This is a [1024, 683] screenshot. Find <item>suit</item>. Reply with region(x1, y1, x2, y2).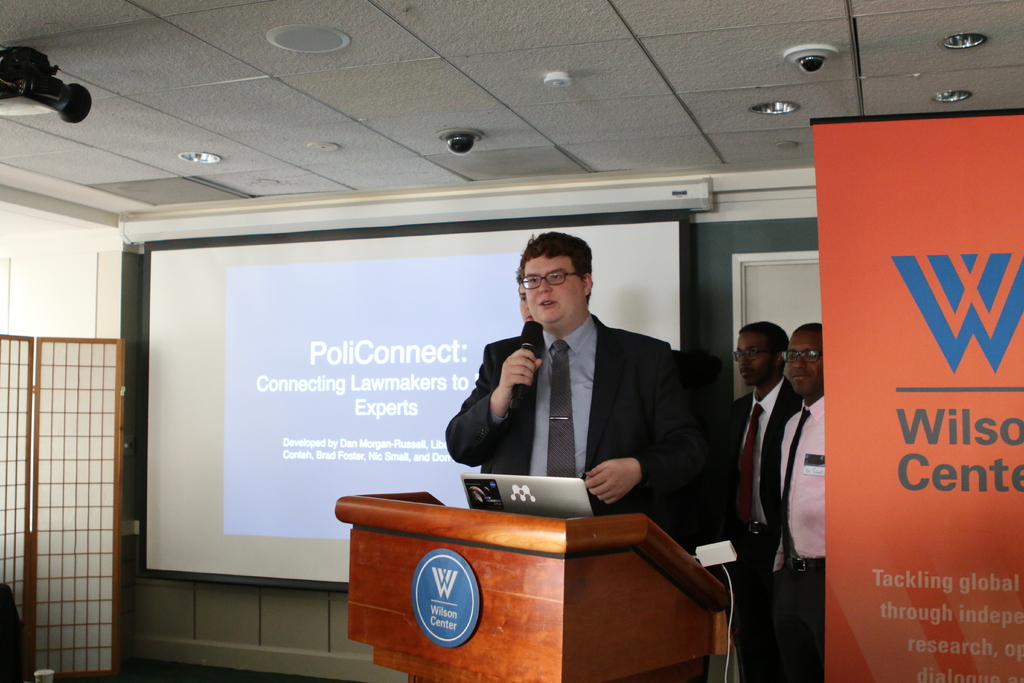
region(444, 293, 689, 519).
